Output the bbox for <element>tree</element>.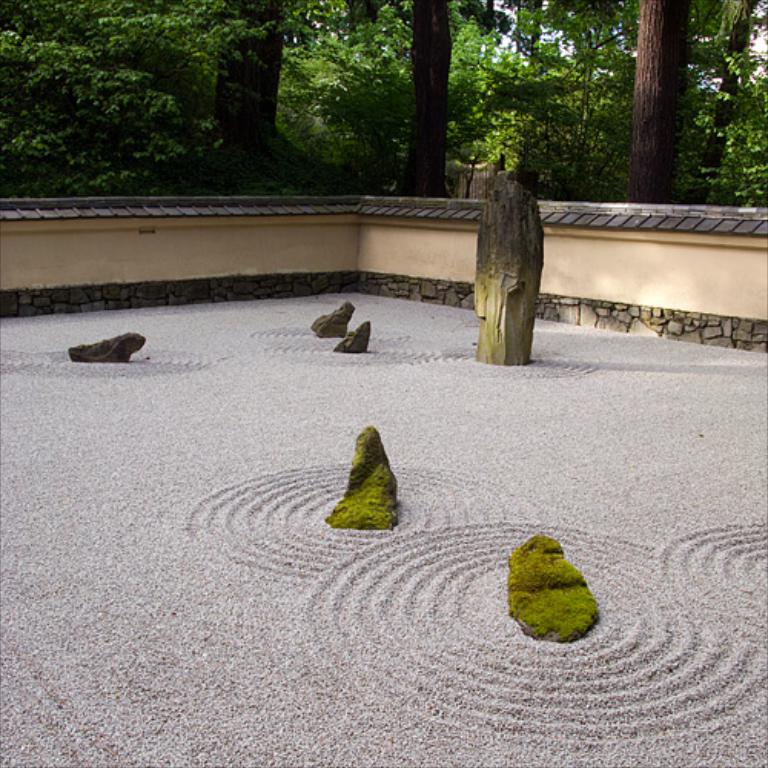
region(321, 0, 511, 189).
